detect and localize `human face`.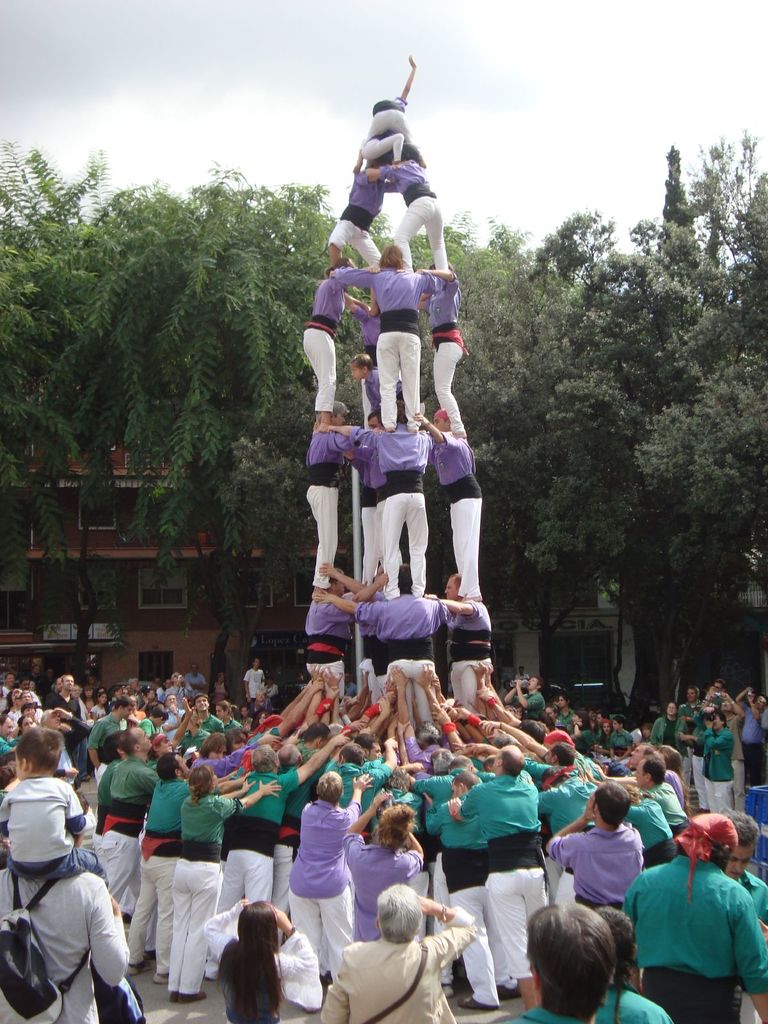
Localized at region(0, 719, 13, 741).
